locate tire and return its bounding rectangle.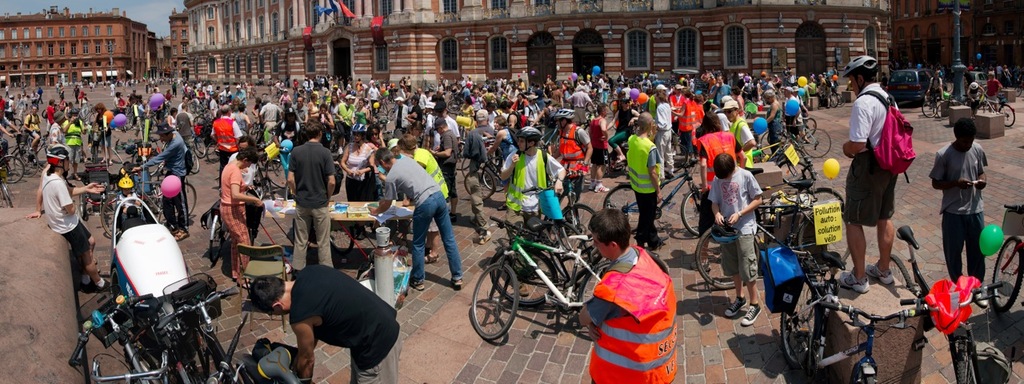
<region>488, 244, 558, 308</region>.
